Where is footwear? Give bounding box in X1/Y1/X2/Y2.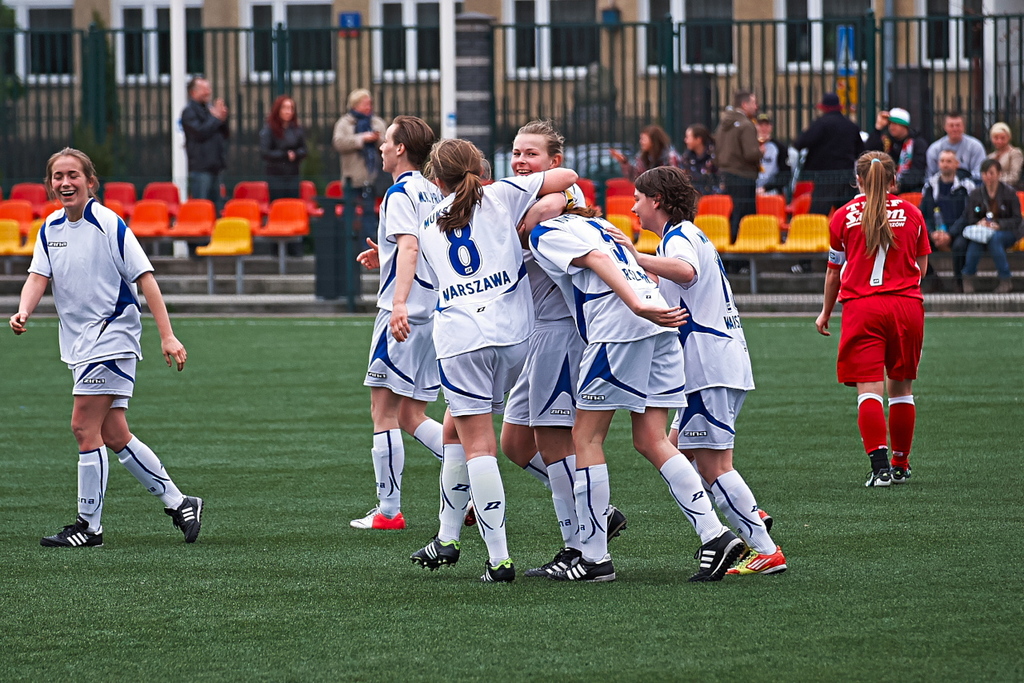
688/533/748/578.
